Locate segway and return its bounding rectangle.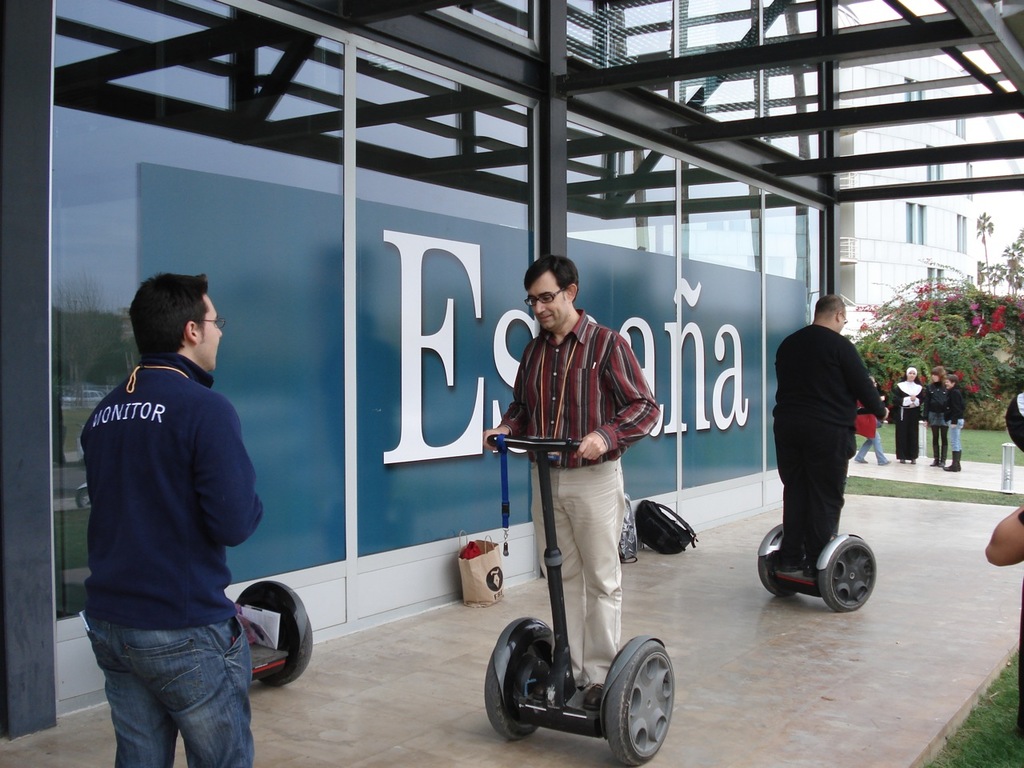
<bbox>252, 562, 305, 676</bbox>.
